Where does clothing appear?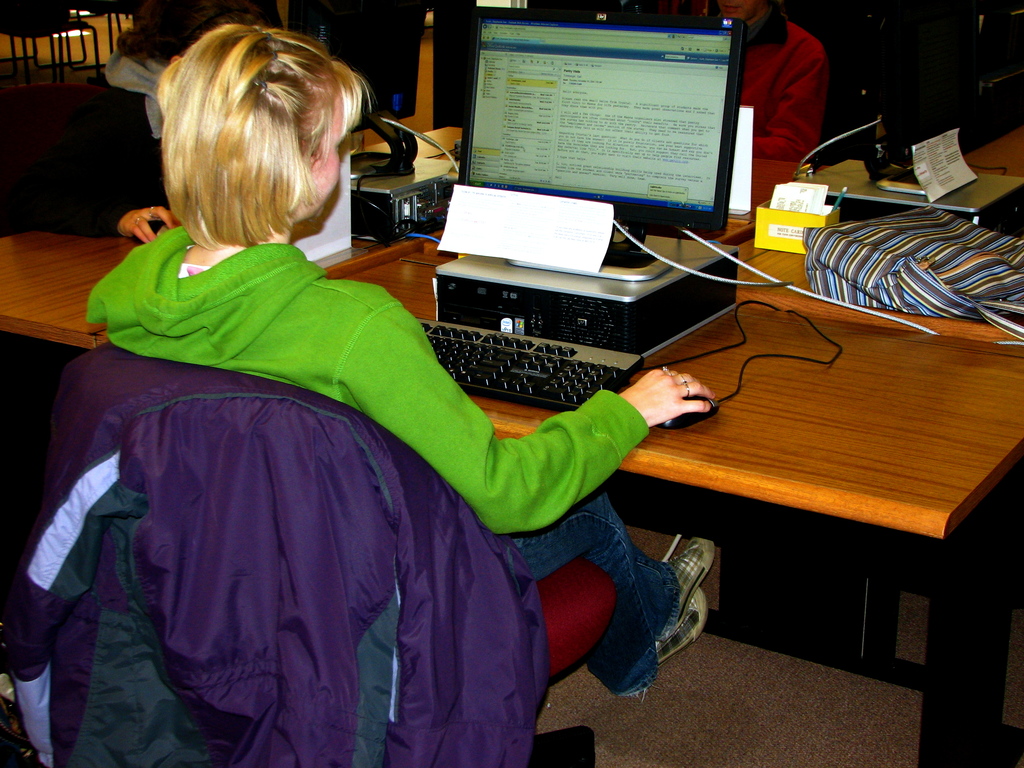
Appears at bbox=[69, 99, 710, 721].
